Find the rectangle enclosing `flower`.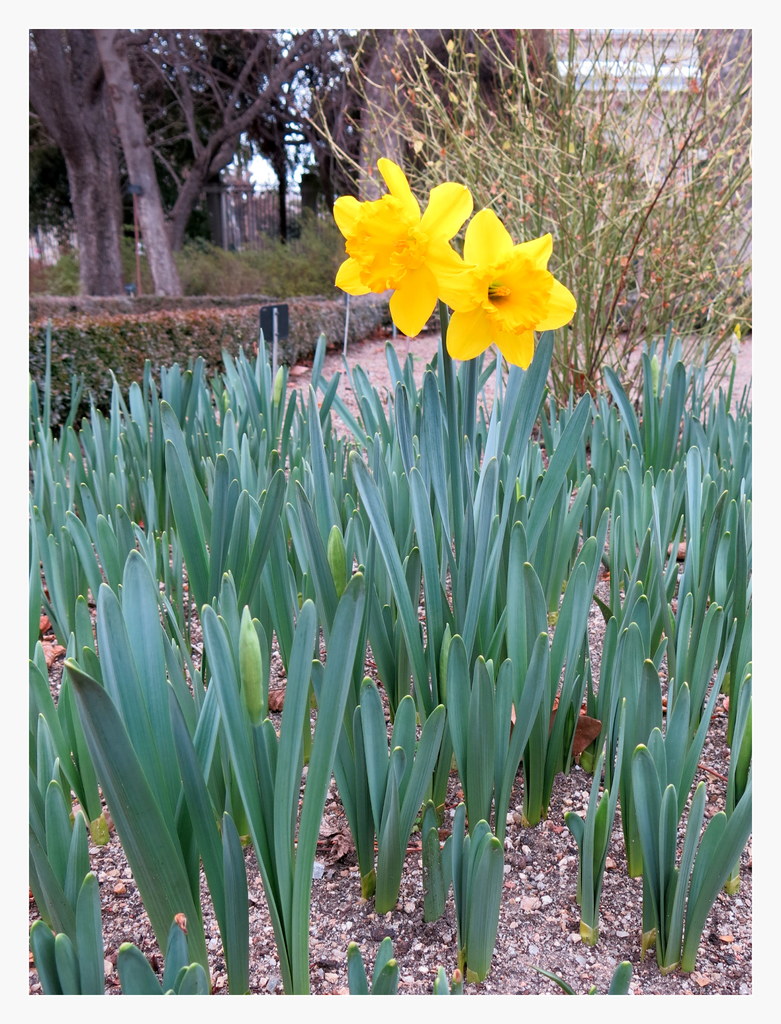
(321,143,542,333).
